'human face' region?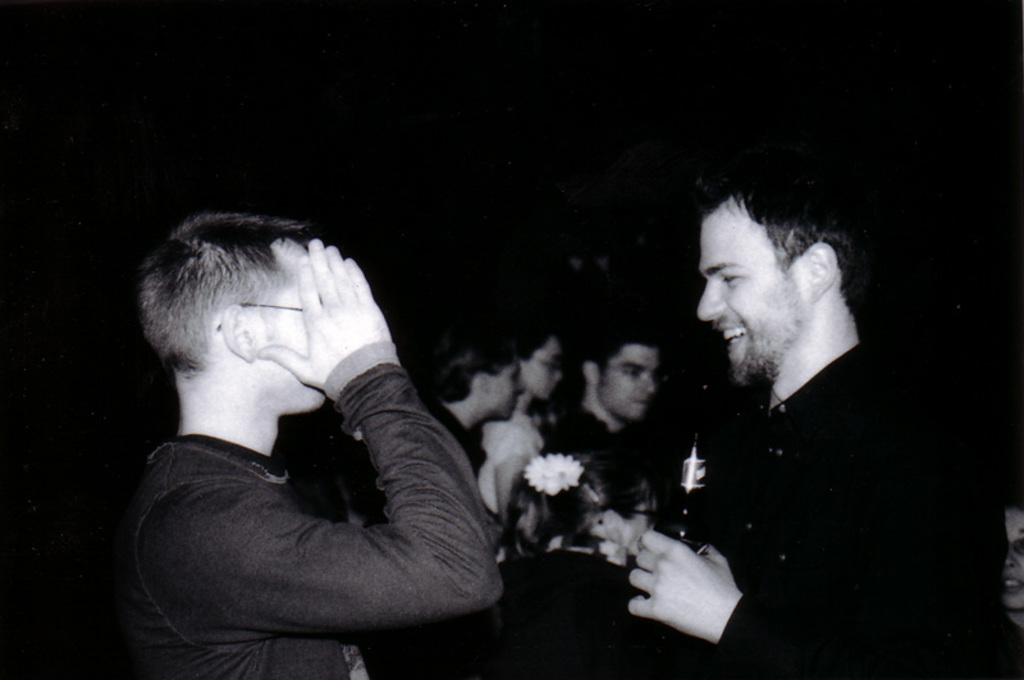
l=493, t=361, r=520, b=419
